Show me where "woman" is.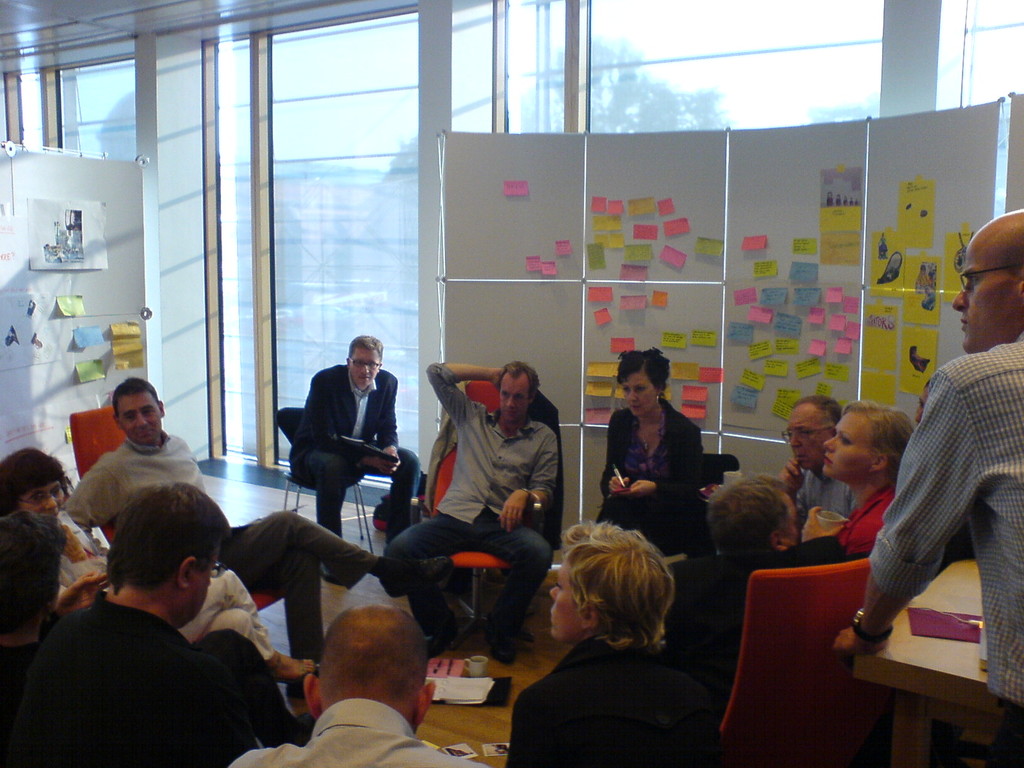
"woman" is at 484, 503, 733, 767.
